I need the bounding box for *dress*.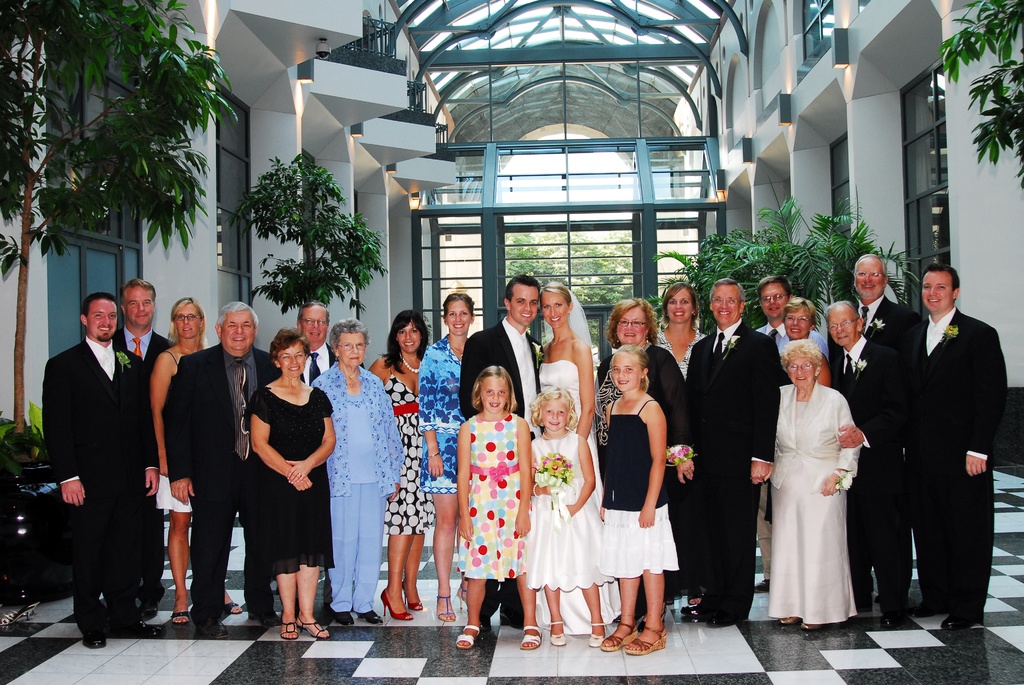
Here it is: 534:288:617:634.
